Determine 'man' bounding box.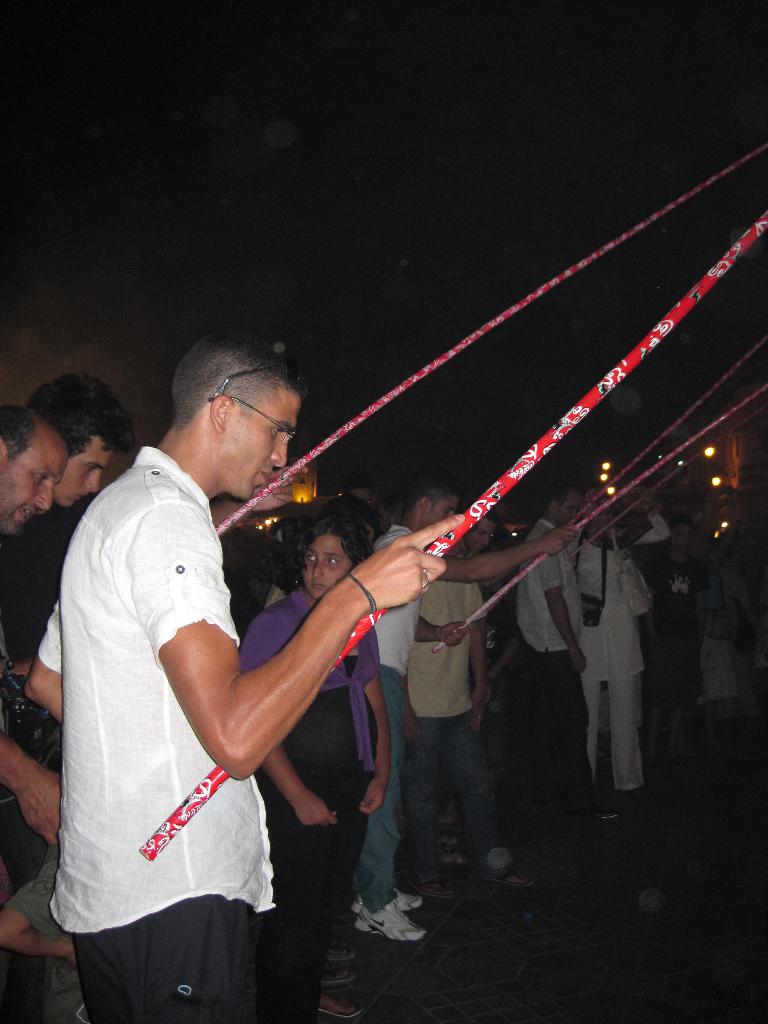
Determined: bbox=[0, 401, 58, 1022].
